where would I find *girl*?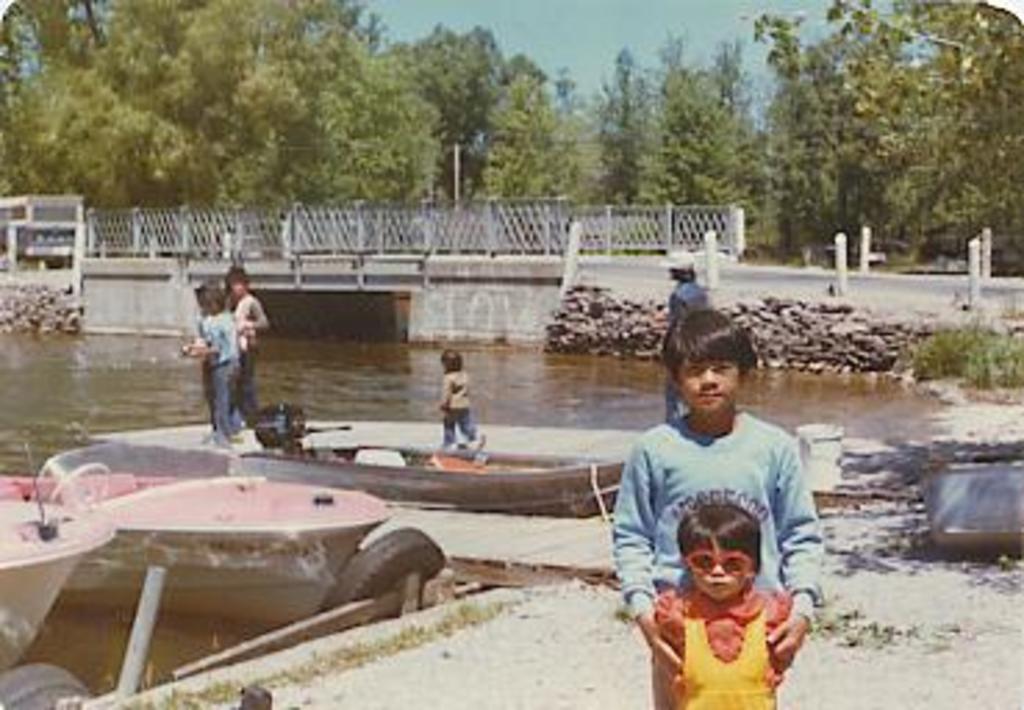
At 441 347 486 452.
